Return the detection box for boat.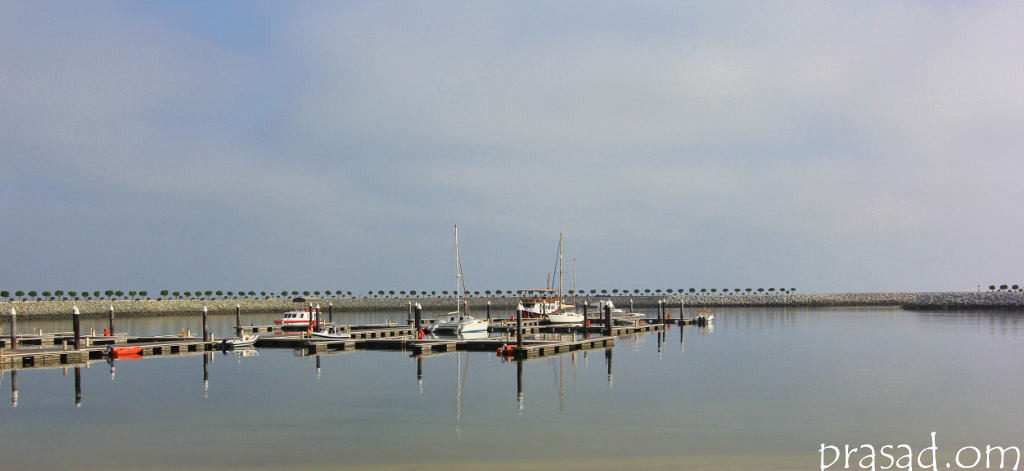
left=115, top=343, right=150, bottom=363.
